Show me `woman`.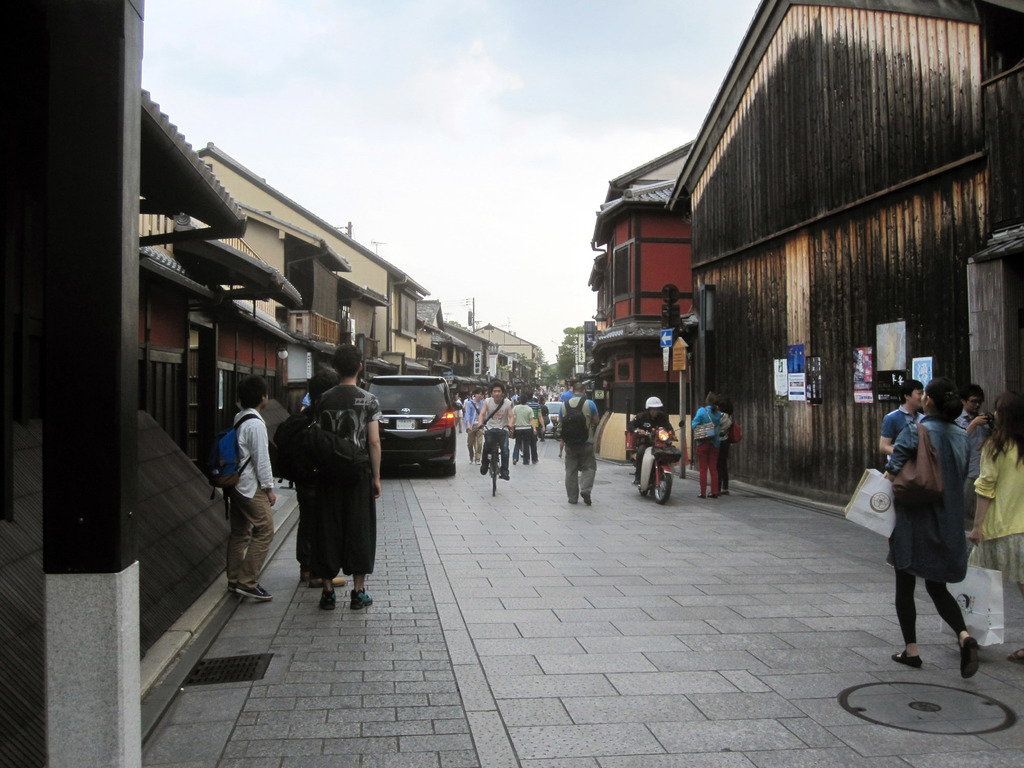
`woman` is here: bbox(965, 394, 1023, 665).
